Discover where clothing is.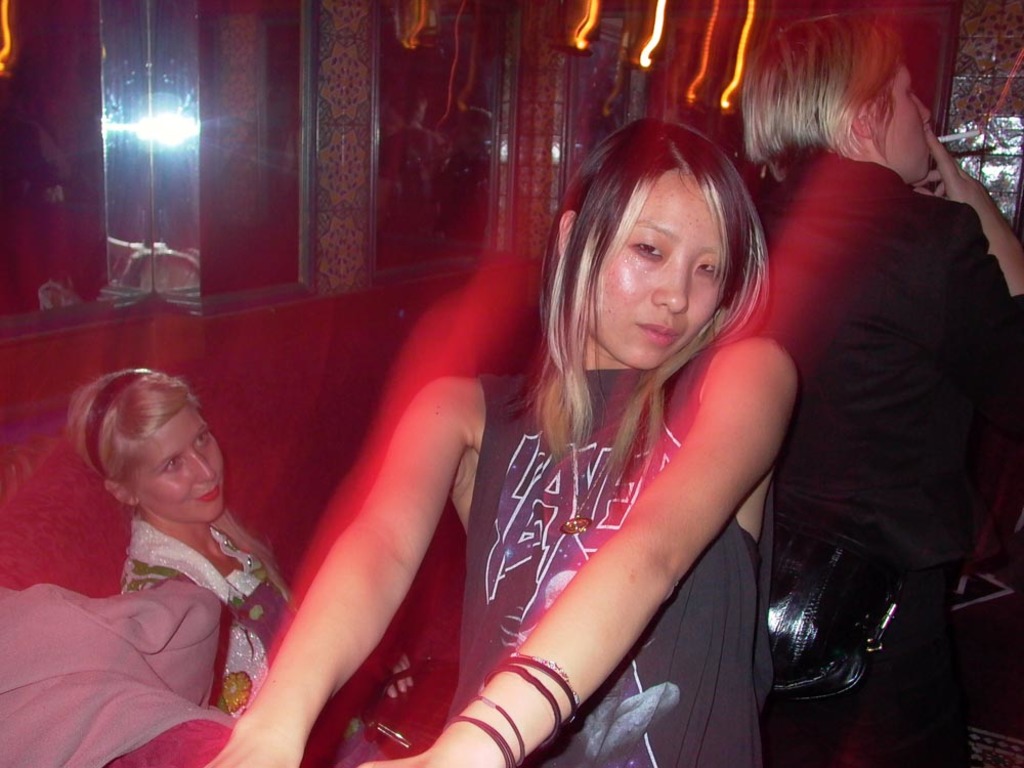
Discovered at left=126, top=515, right=420, bottom=767.
